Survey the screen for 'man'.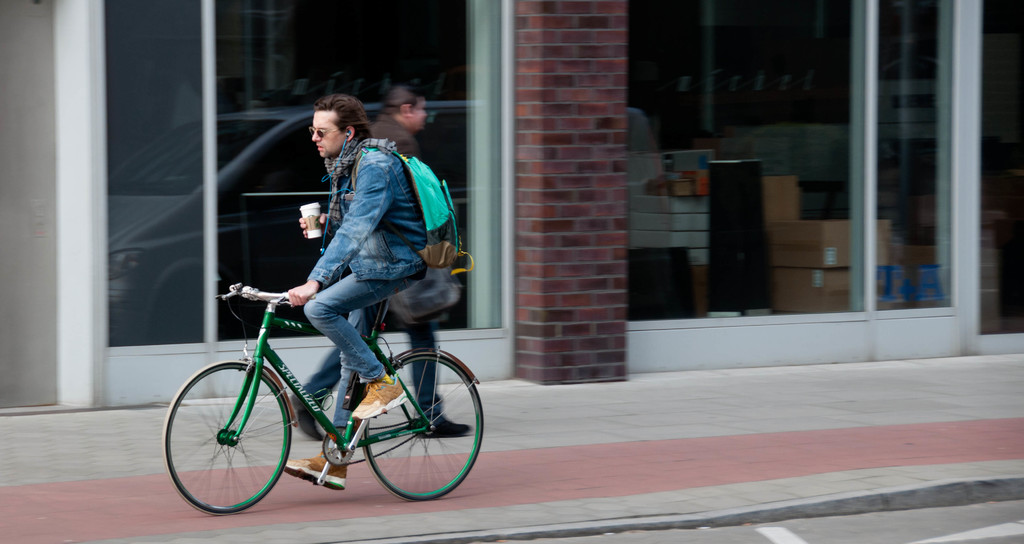
Survey found: [left=277, top=83, right=471, bottom=437].
